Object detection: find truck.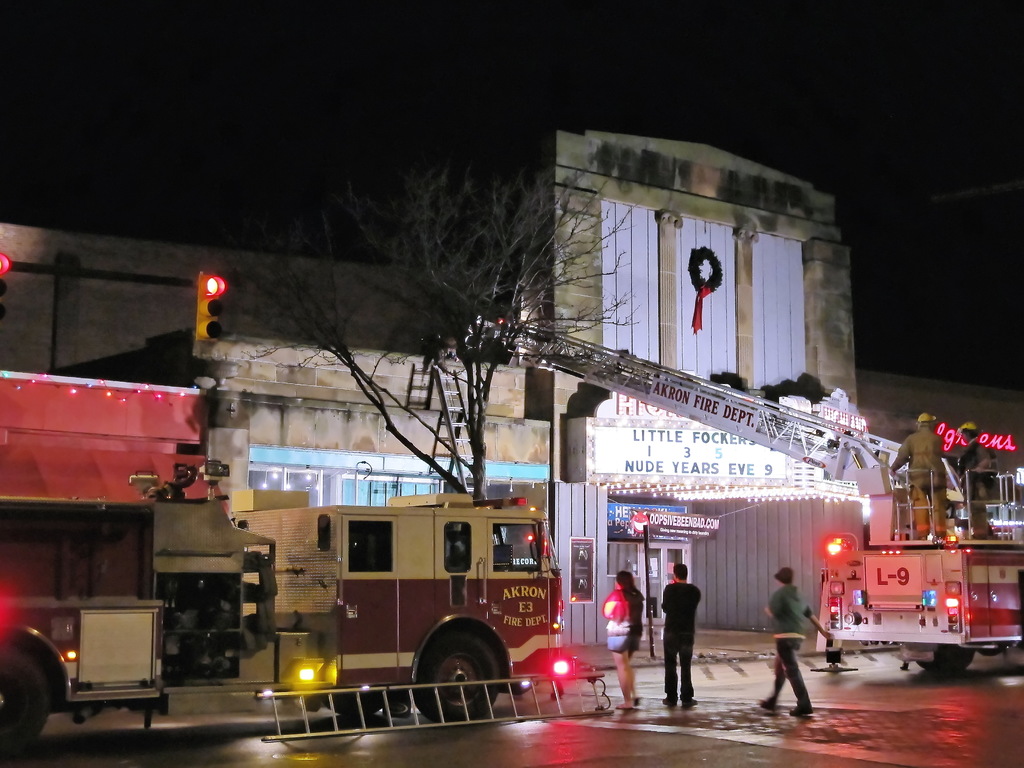
bbox=(816, 439, 1012, 678).
